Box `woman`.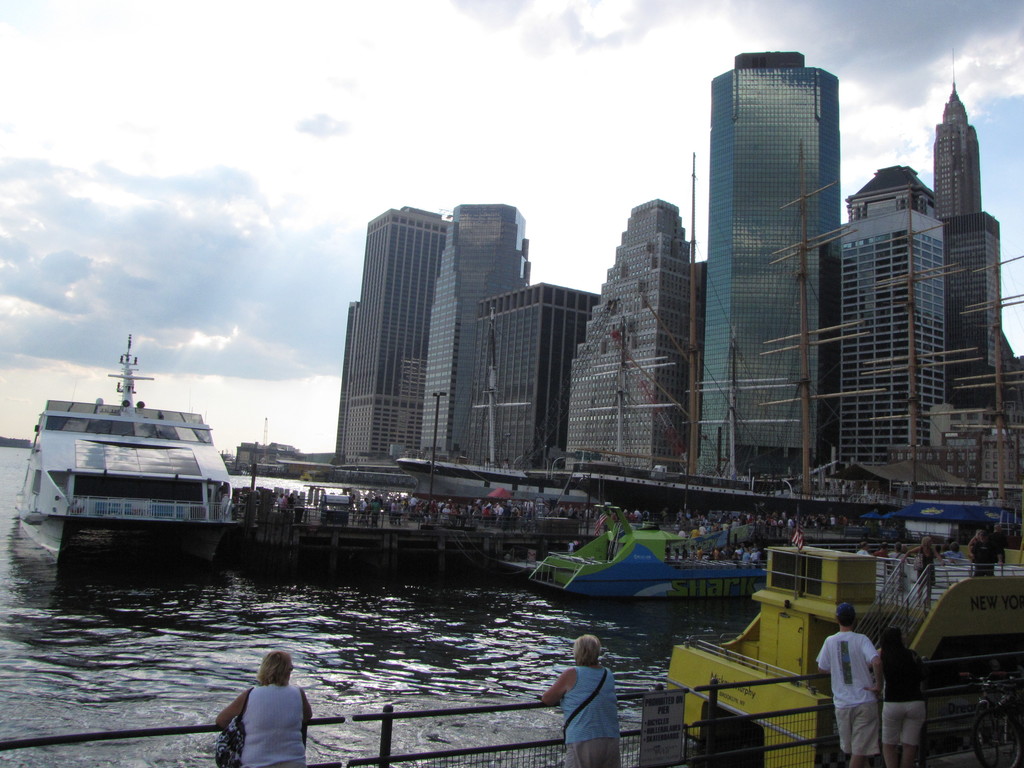
539,632,622,767.
